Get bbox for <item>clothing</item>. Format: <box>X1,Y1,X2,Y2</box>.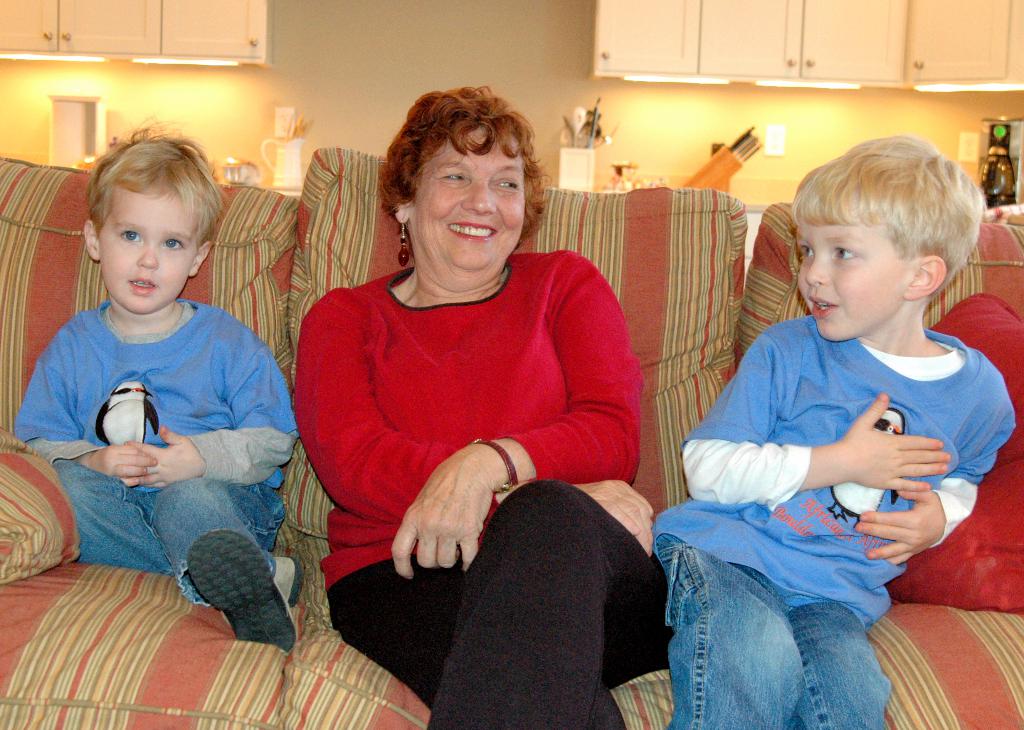
<box>289,254,666,729</box>.
